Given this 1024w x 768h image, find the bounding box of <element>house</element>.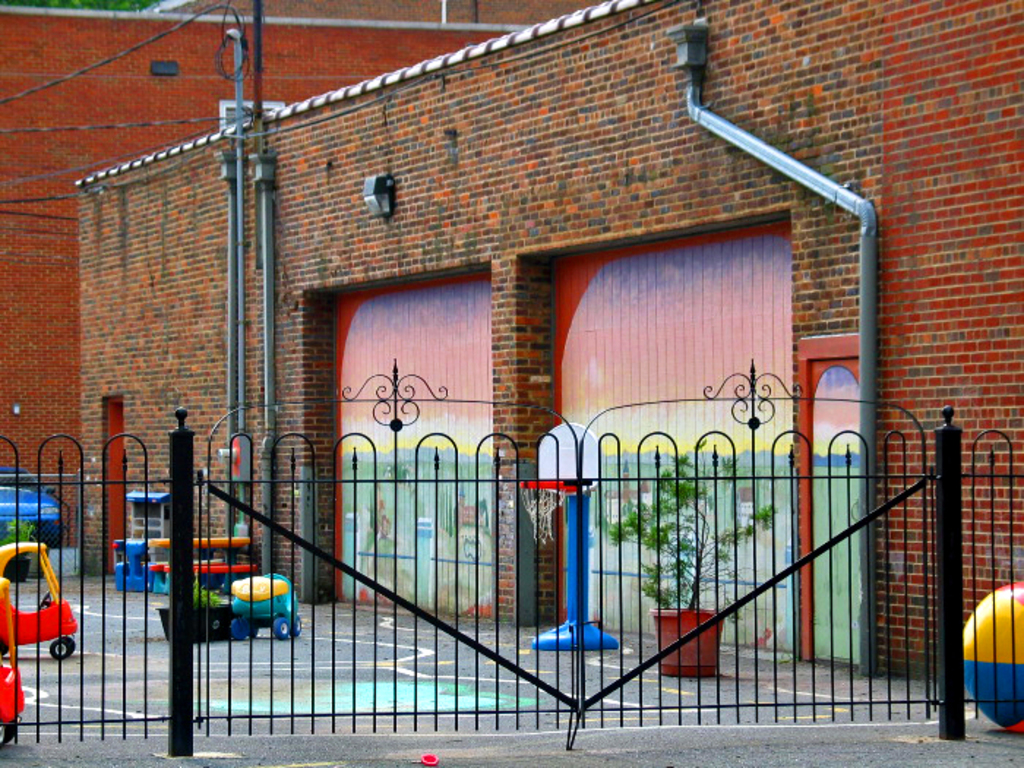
crop(73, 0, 1023, 680).
